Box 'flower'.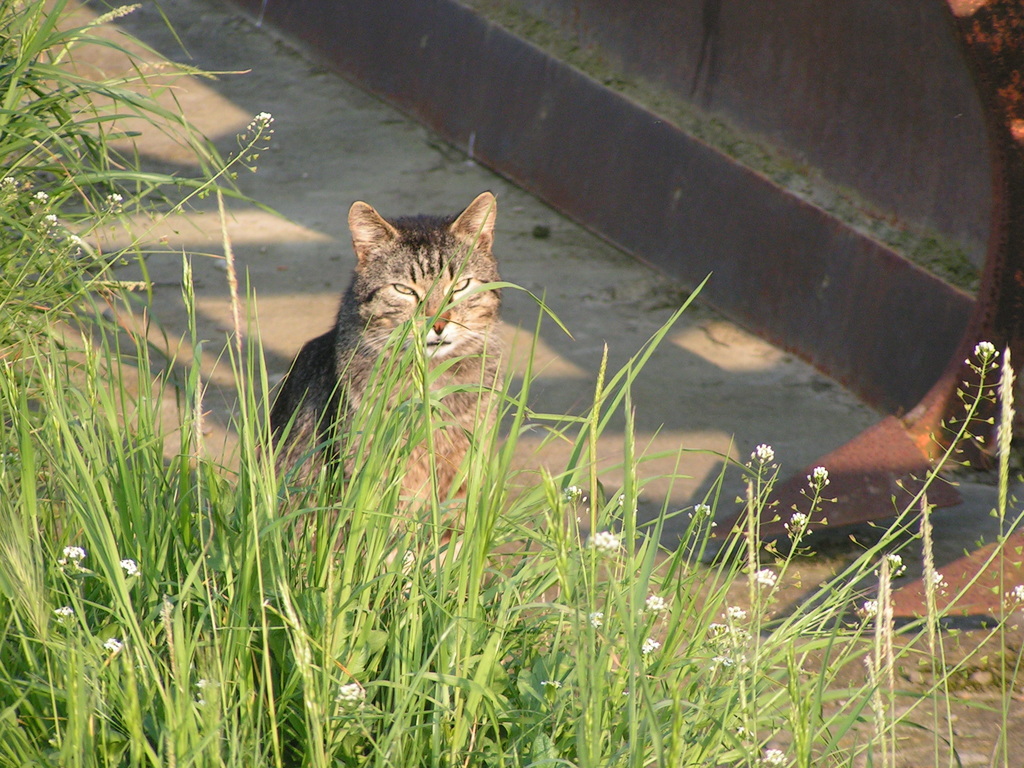
[646,595,673,611].
